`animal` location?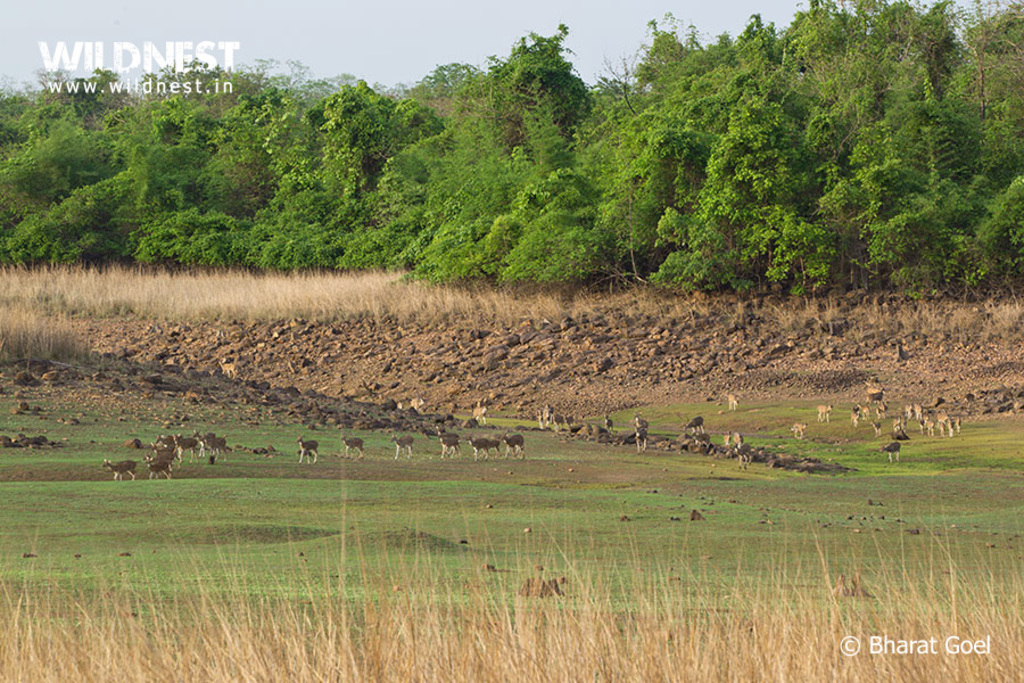
{"x1": 787, "y1": 423, "x2": 803, "y2": 443}
